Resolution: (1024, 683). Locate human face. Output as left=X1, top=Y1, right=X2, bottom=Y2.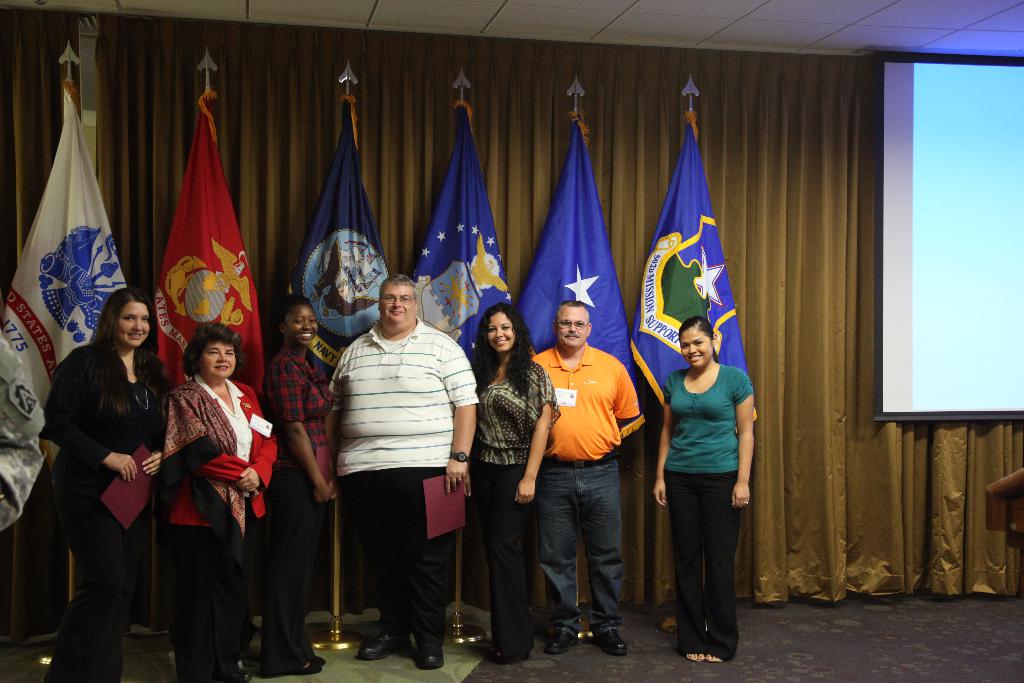
left=198, top=342, right=237, bottom=376.
